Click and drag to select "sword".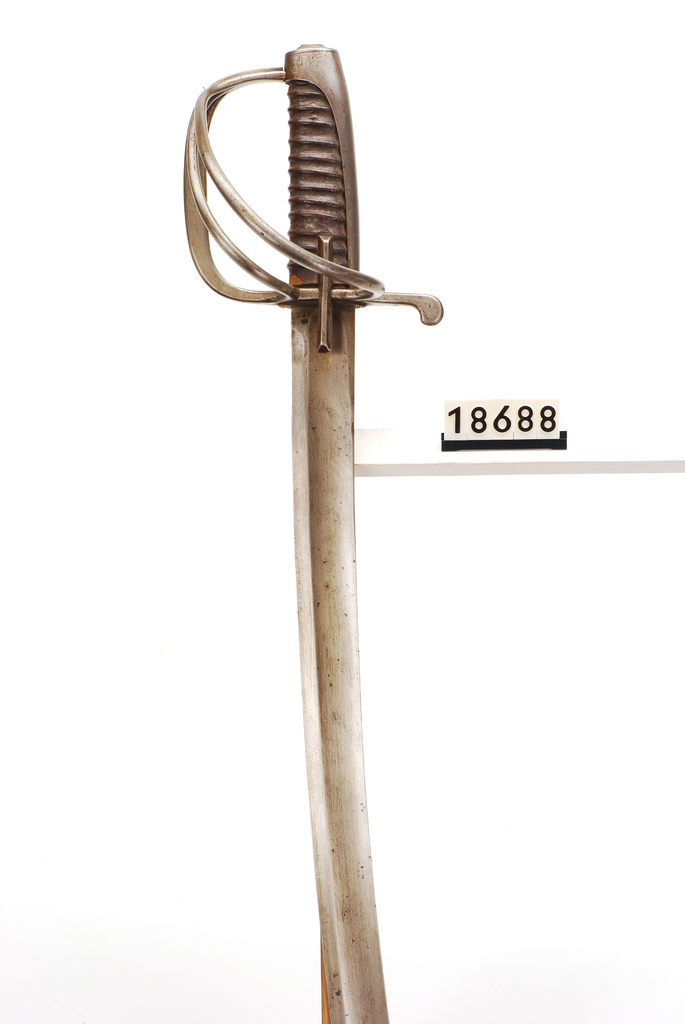
Selection: 178, 42, 443, 1020.
